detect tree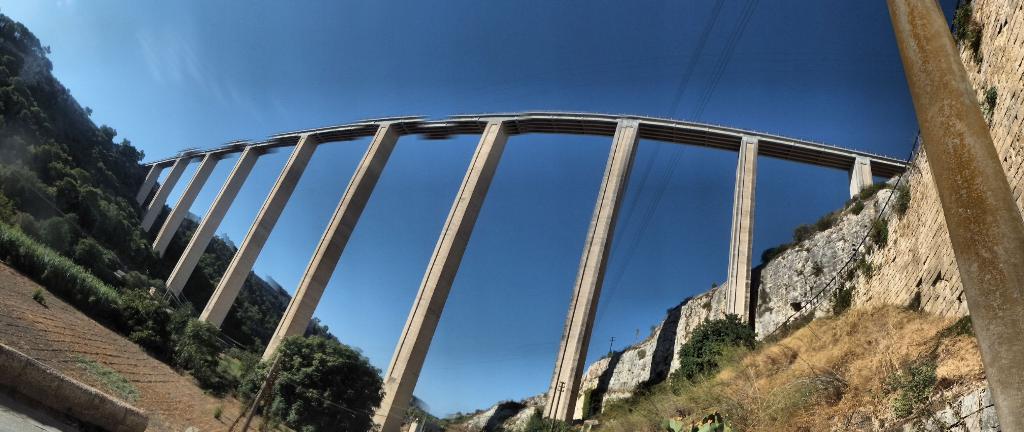
region(671, 308, 756, 389)
